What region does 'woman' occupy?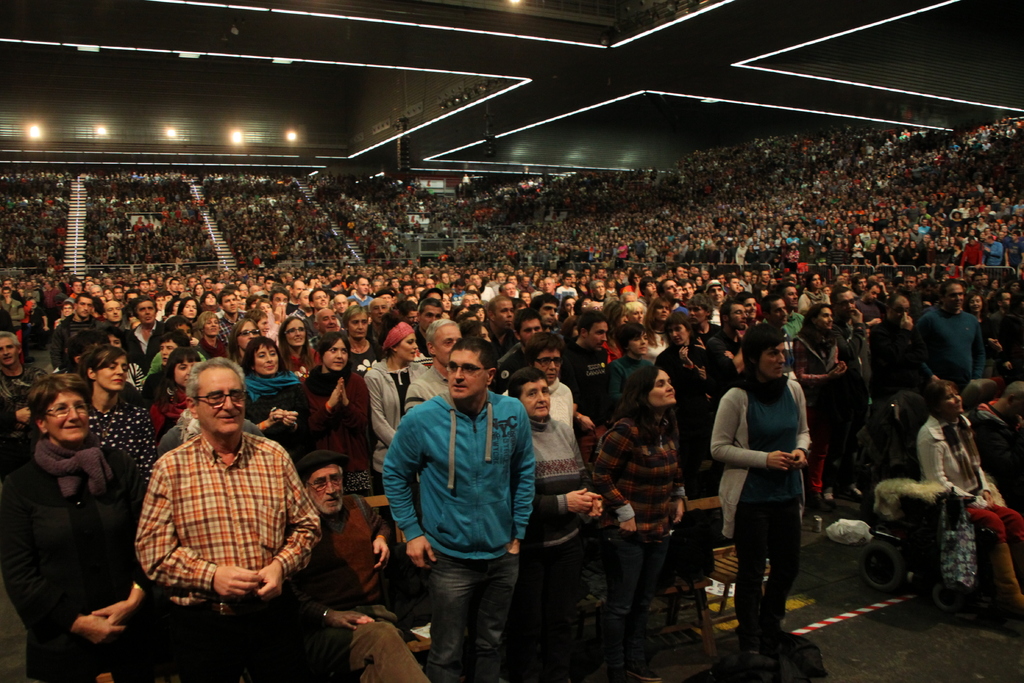
227, 320, 261, 367.
